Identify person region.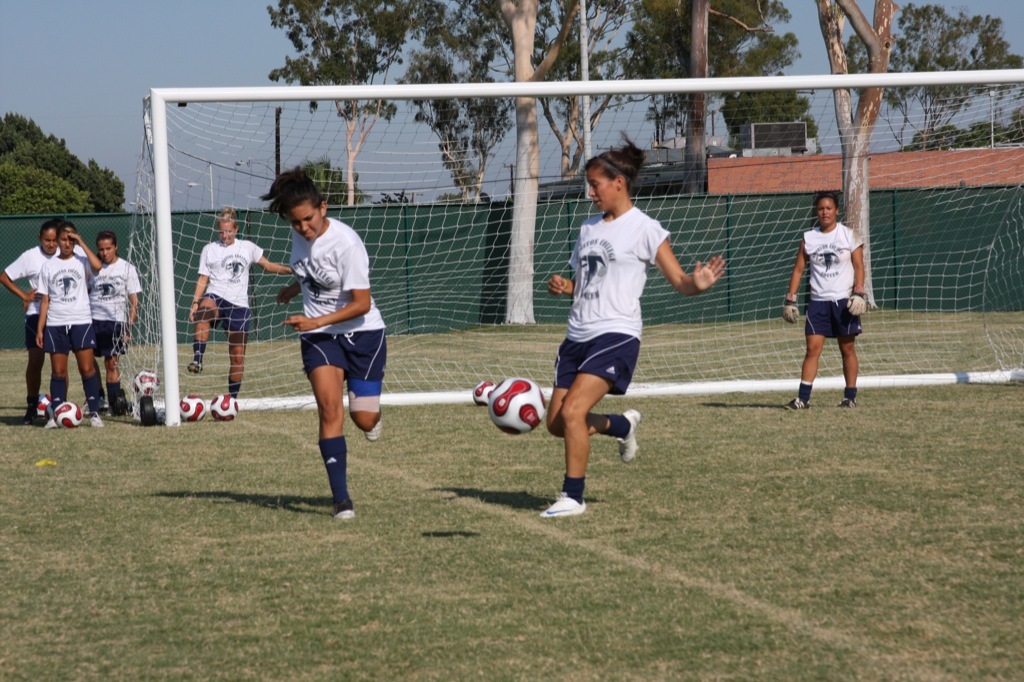
Region: (x1=0, y1=223, x2=73, y2=427).
